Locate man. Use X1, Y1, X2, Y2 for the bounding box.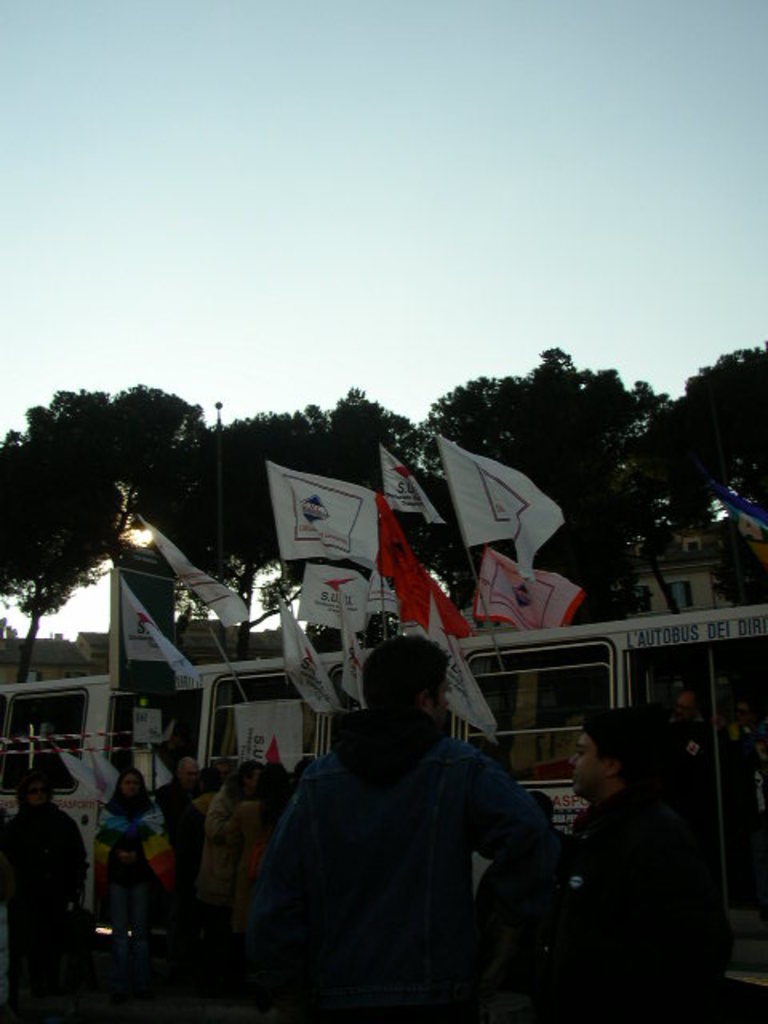
667, 677, 714, 758.
